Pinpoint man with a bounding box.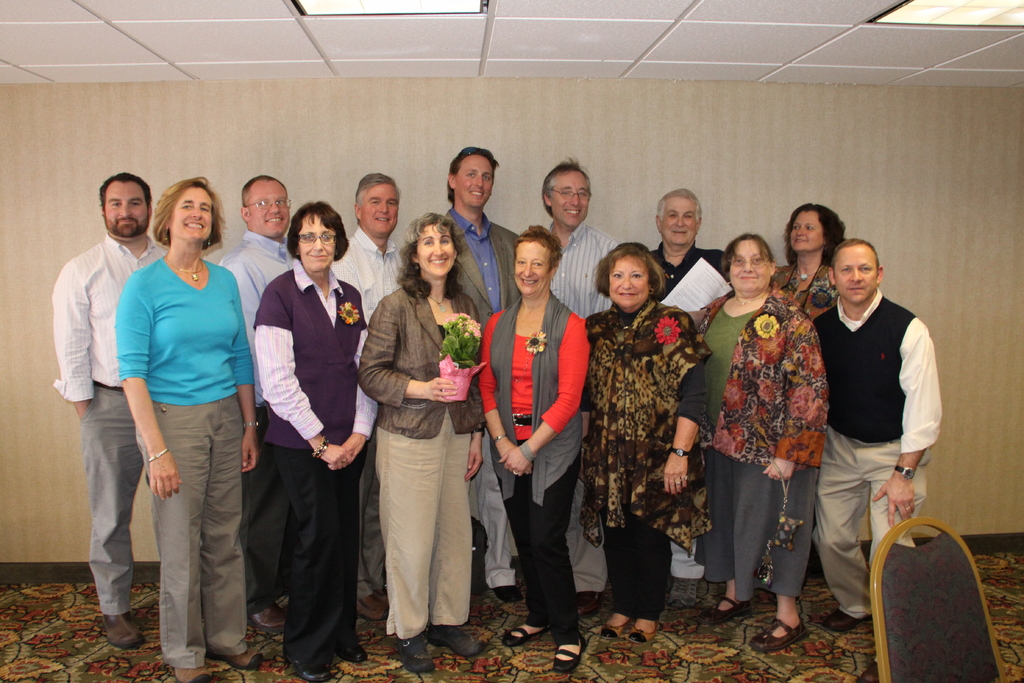
[x1=643, y1=194, x2=742, y2=589].
